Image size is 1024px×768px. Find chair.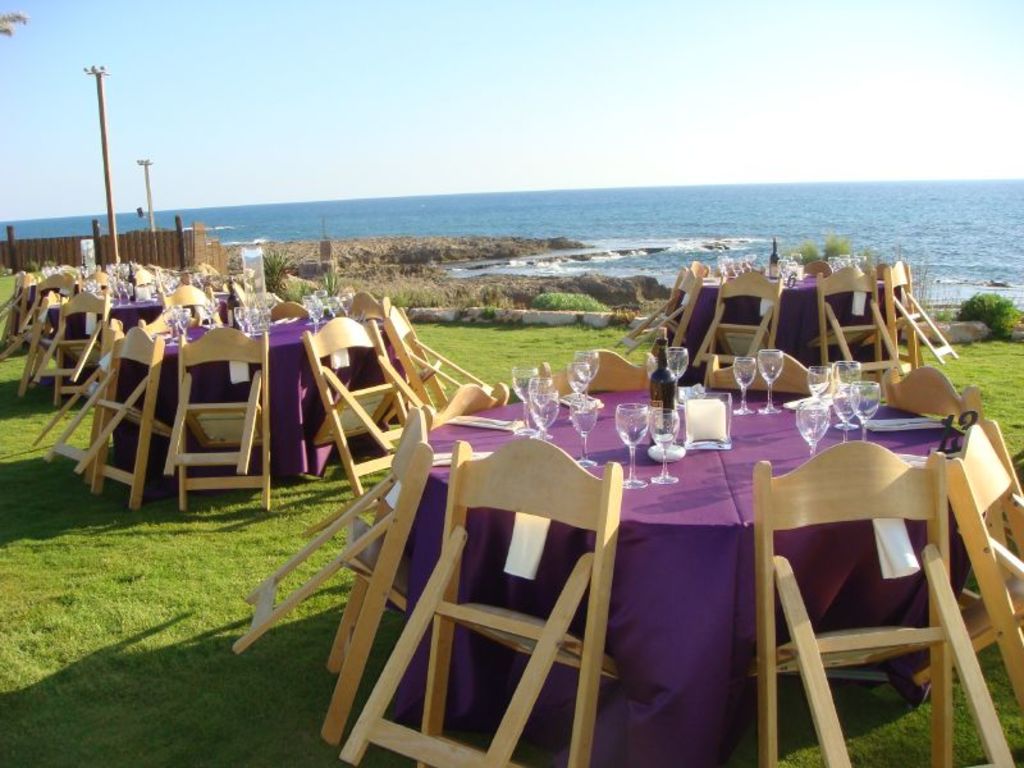
x1=335, y1=285, x2=387, y2=319.
